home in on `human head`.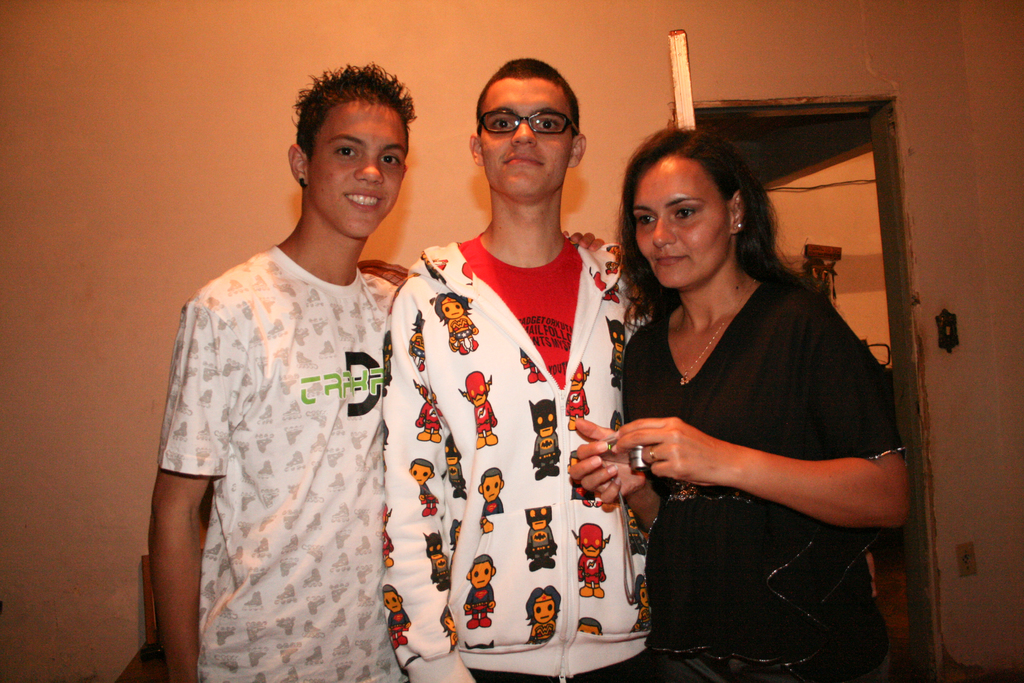
Homed in at {"left": 471, "top": 56, "right": 588, "bottom": 199}.
